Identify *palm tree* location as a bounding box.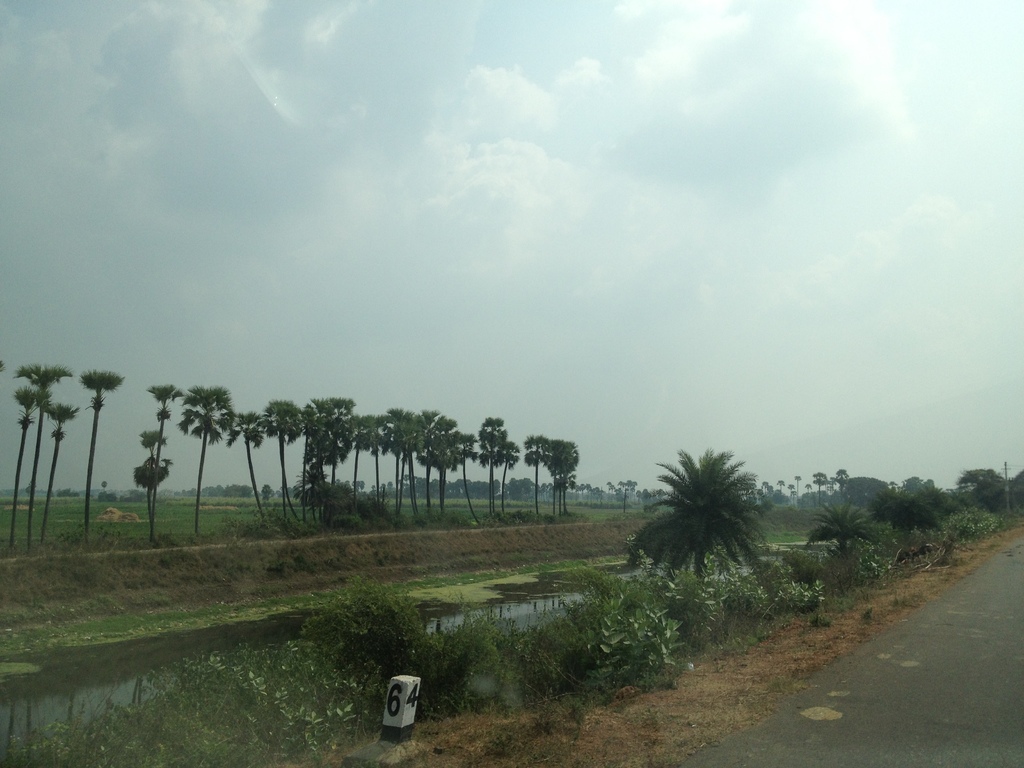
[x1=266, y1=397, x2=303, y2=516].
